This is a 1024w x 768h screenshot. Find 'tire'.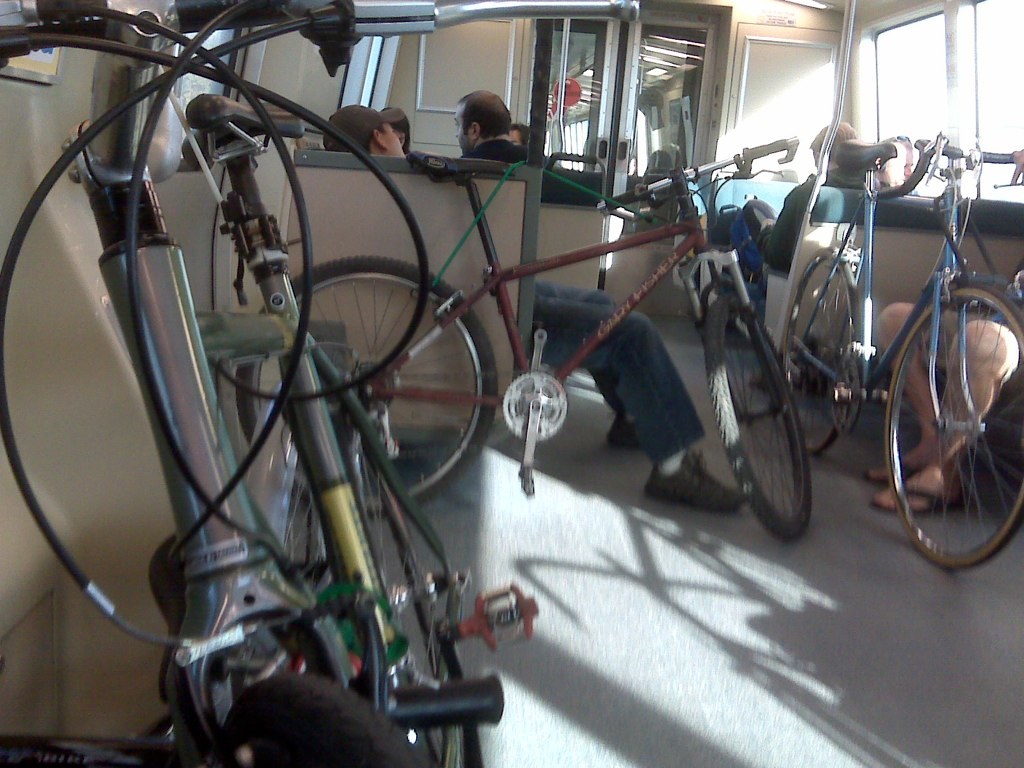
Bounding box: (783,243,860,456).
